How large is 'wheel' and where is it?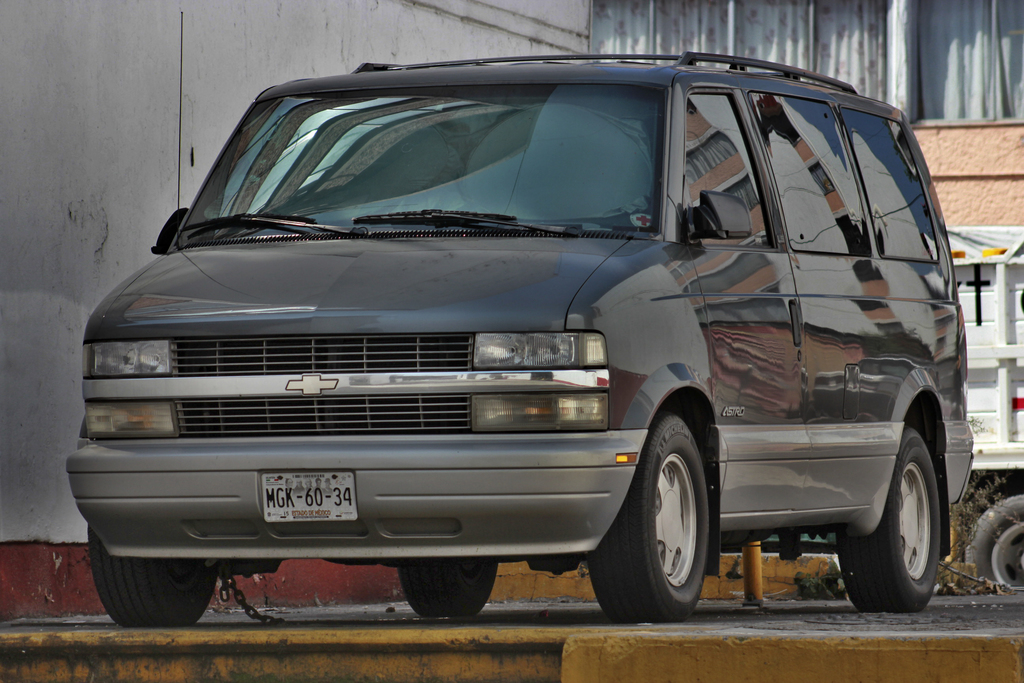
Bounding box: 834, 431, 938, 612.
